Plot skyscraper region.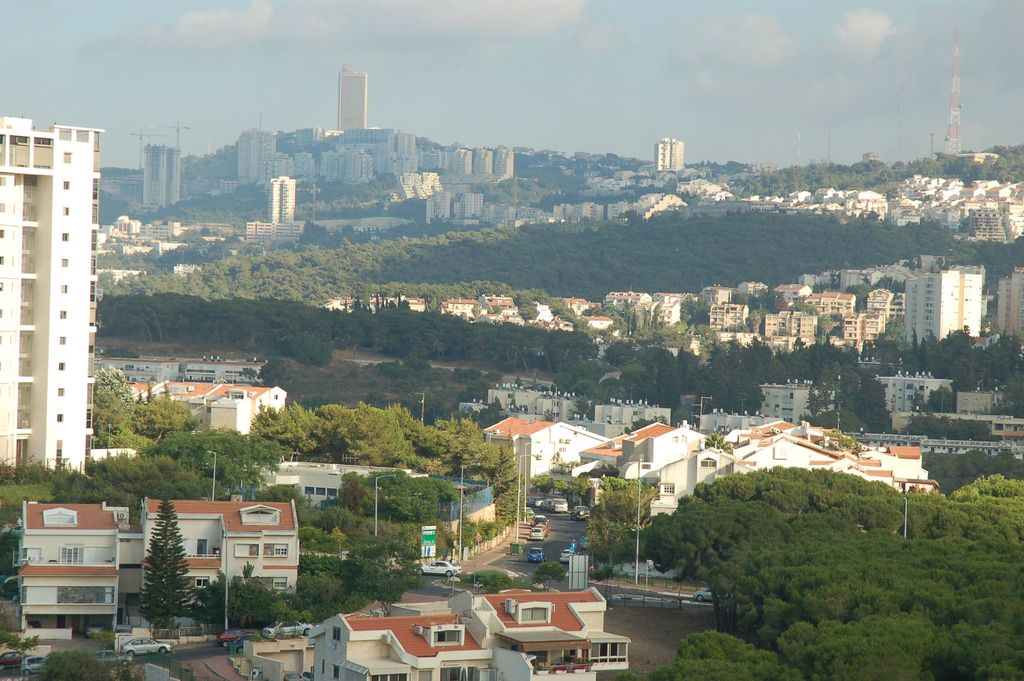
Plotted at 0 90 111 511.
